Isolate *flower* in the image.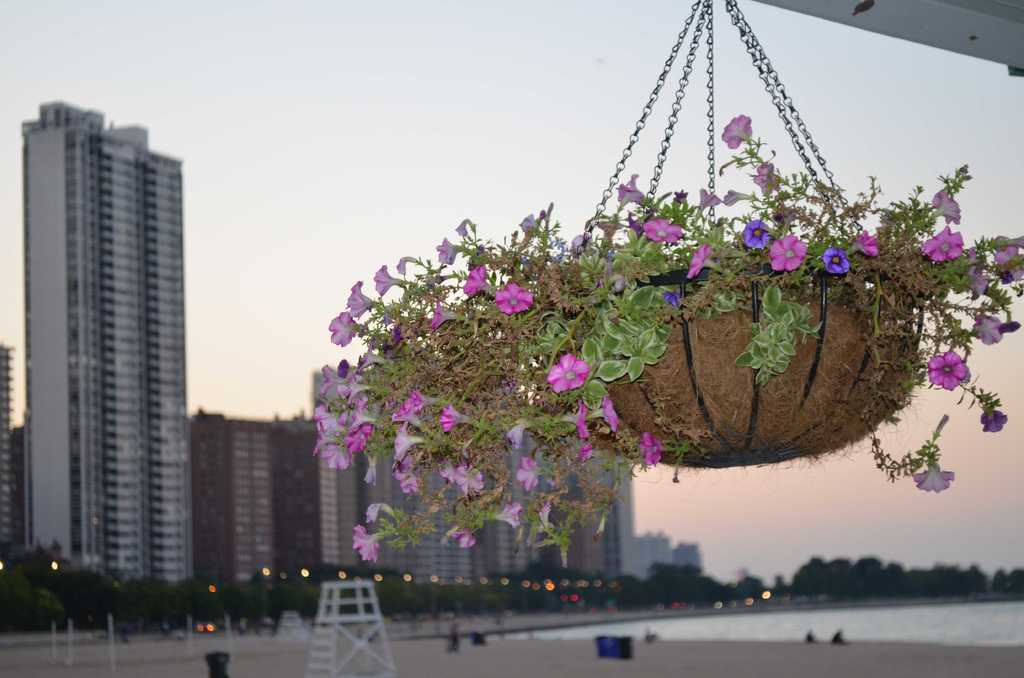
Isolated region: crop(493, 500, 525, 530).
